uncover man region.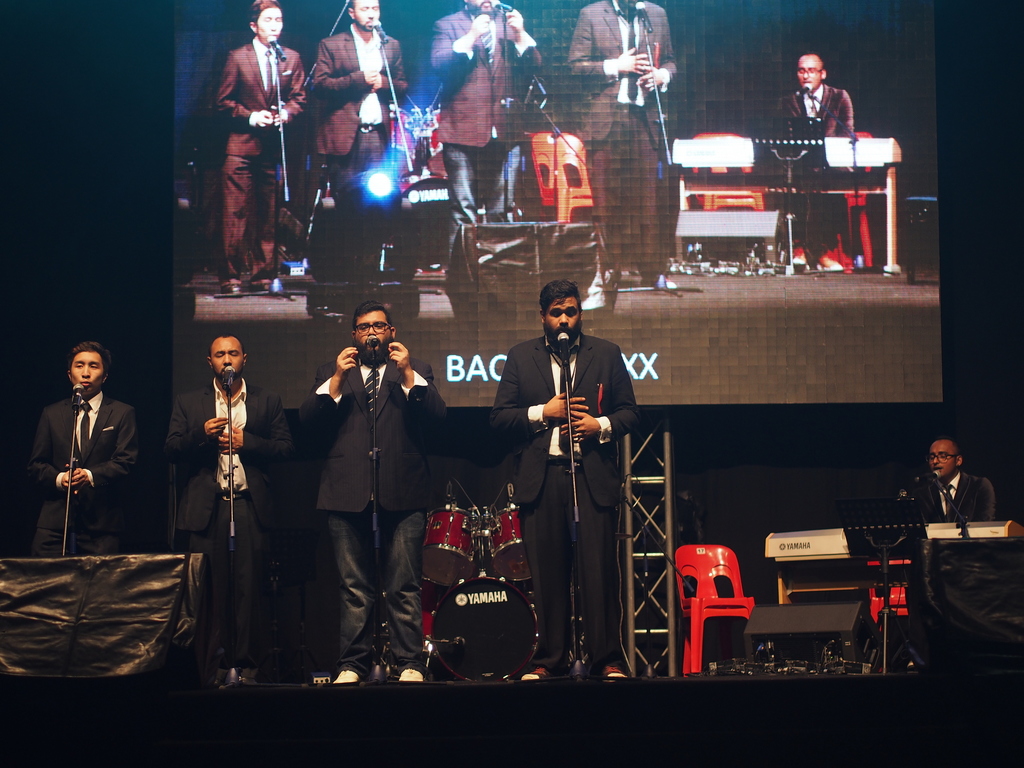
Uncovered: [167, 336, 286, 682].
